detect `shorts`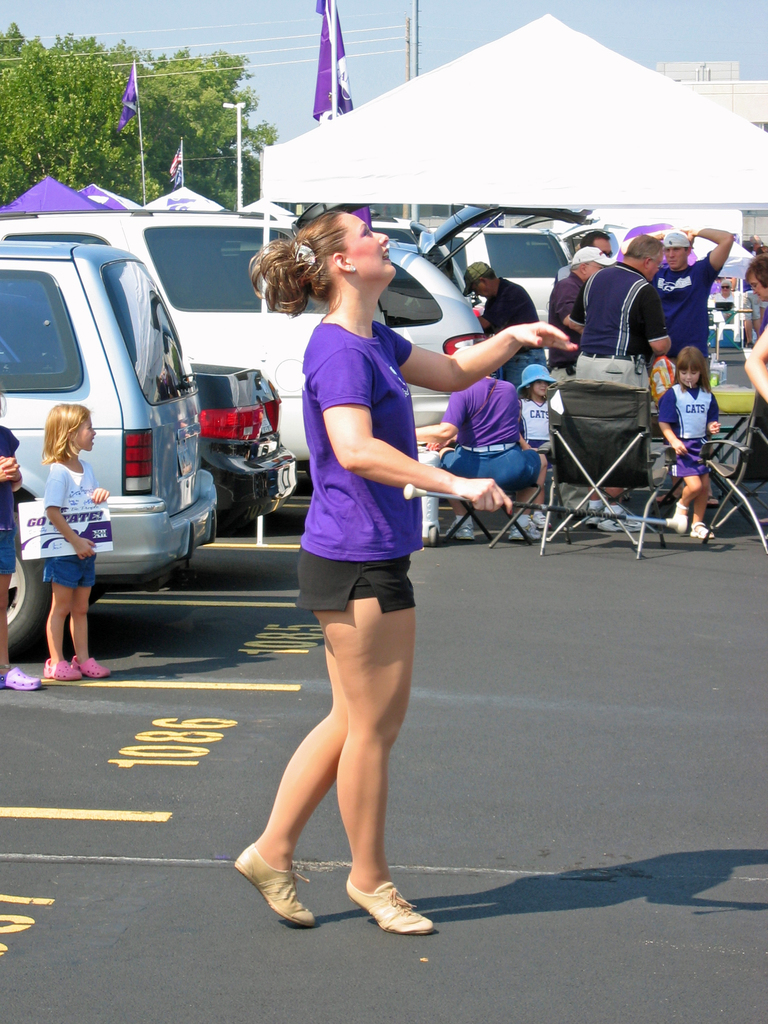
left=668, top=449, right=716, bottom=476
